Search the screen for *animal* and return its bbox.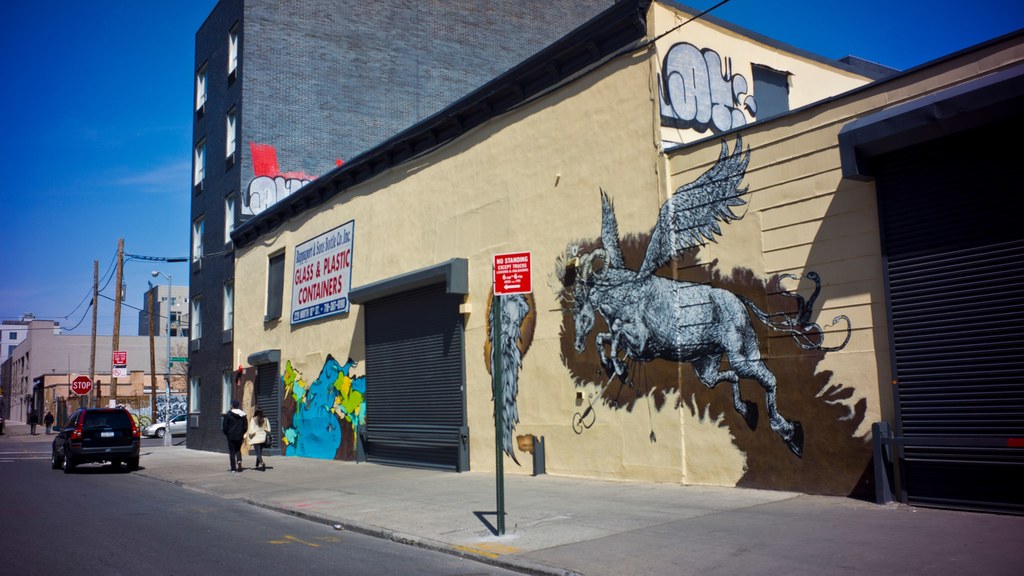
Found: <box>482,287,529,465</box>.
